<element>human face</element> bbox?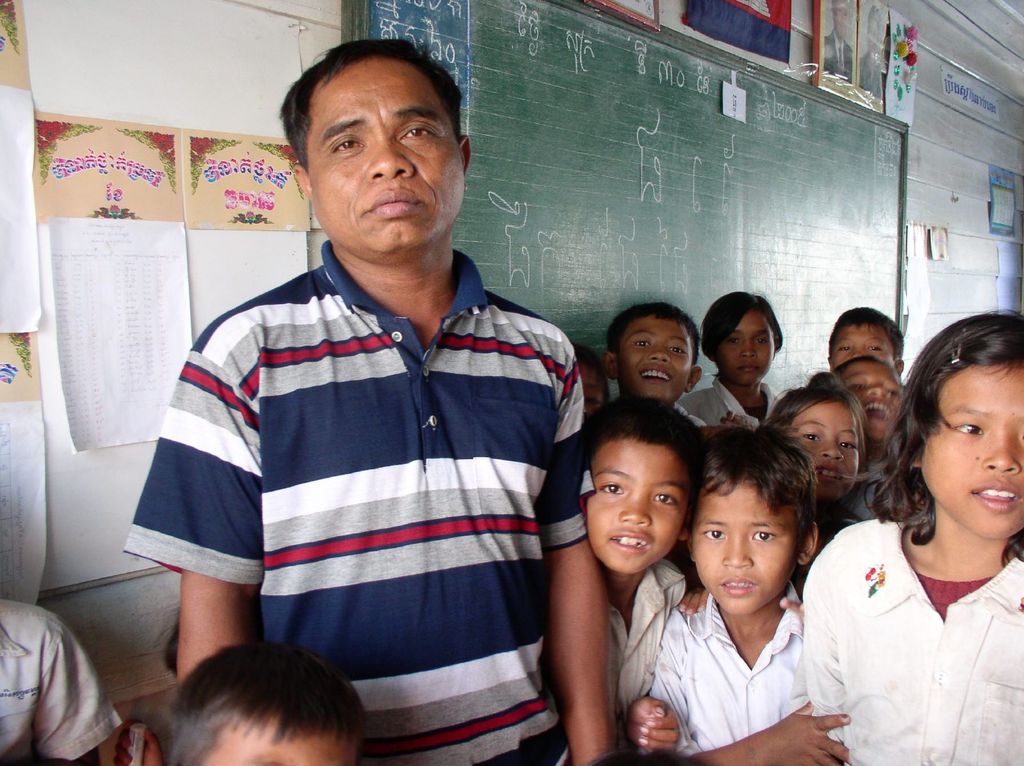
<region>619, 314, 692, 398</region>
